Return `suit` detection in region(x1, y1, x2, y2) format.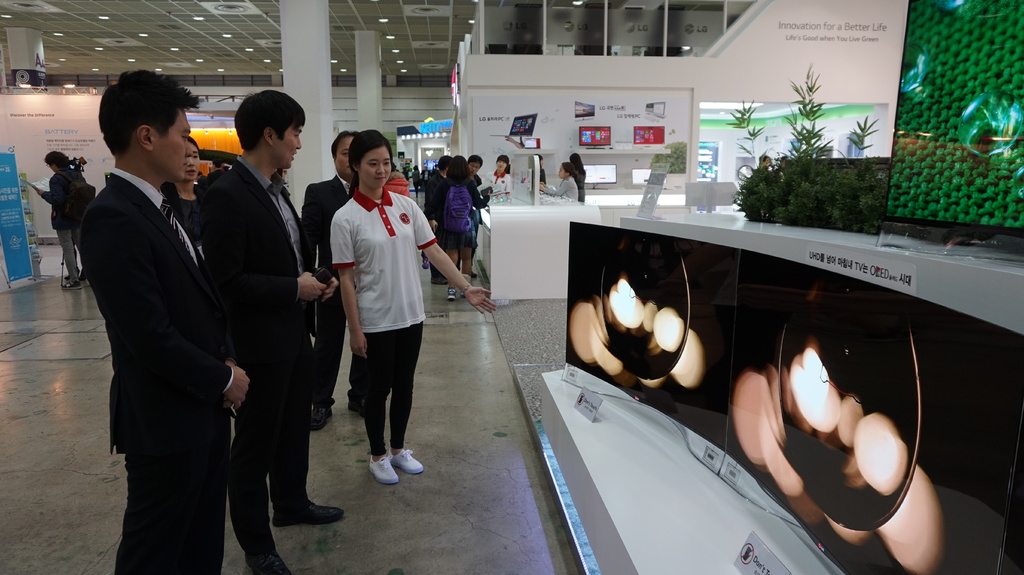
region(298, 175, 366, 411).
